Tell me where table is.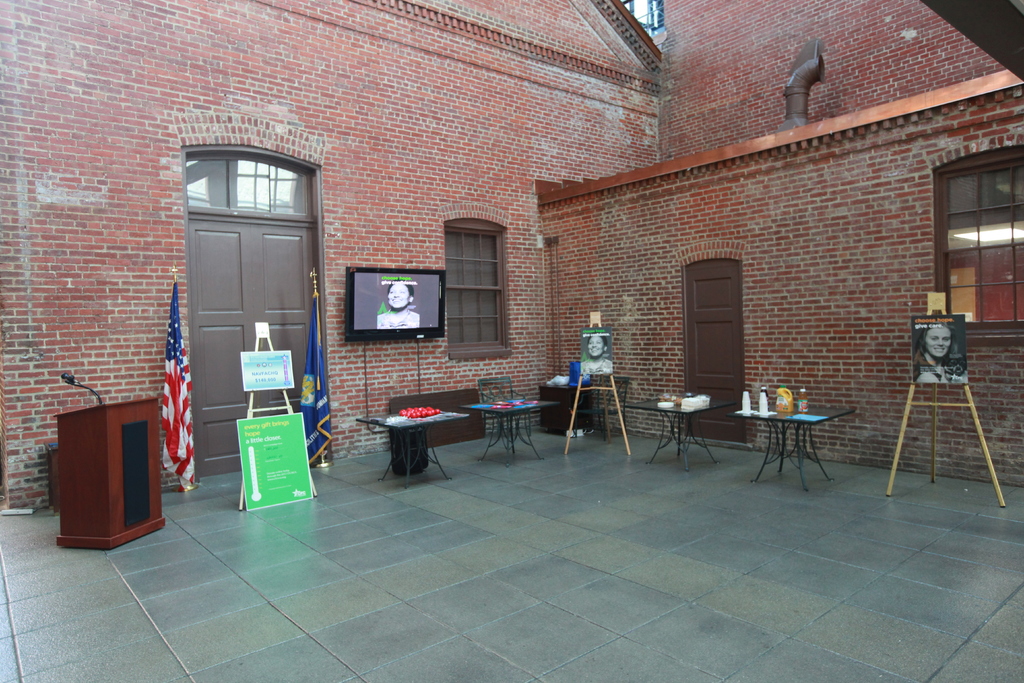
table is at (460, 398, 559, 464).
